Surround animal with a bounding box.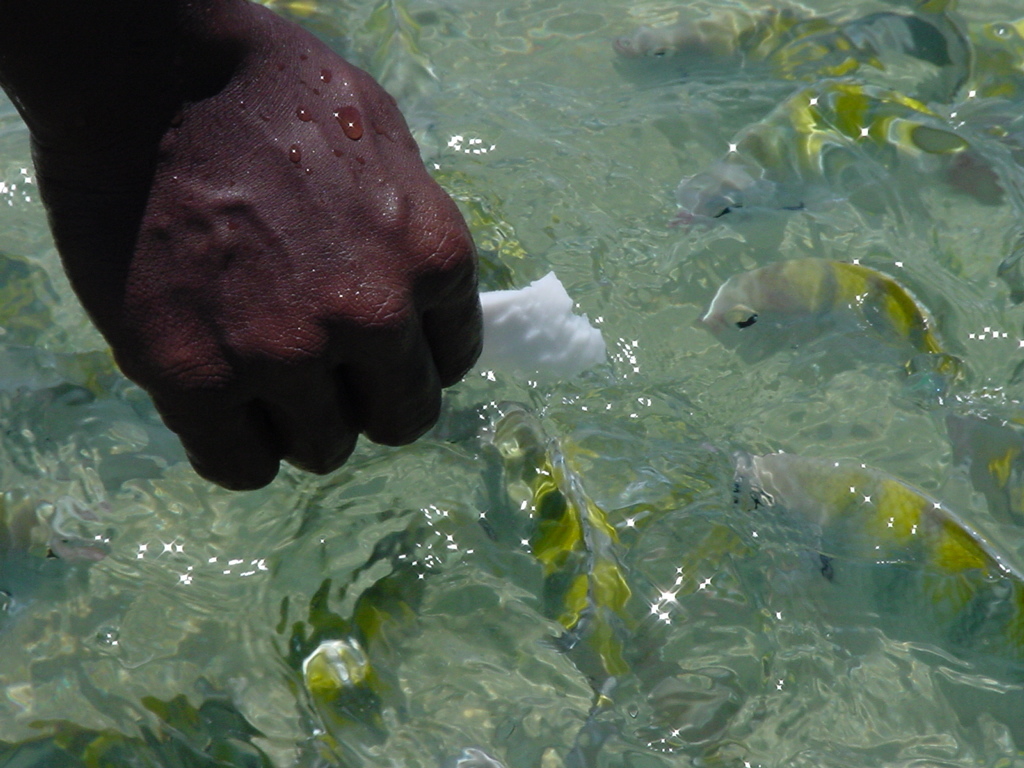
626:0:970:77.
